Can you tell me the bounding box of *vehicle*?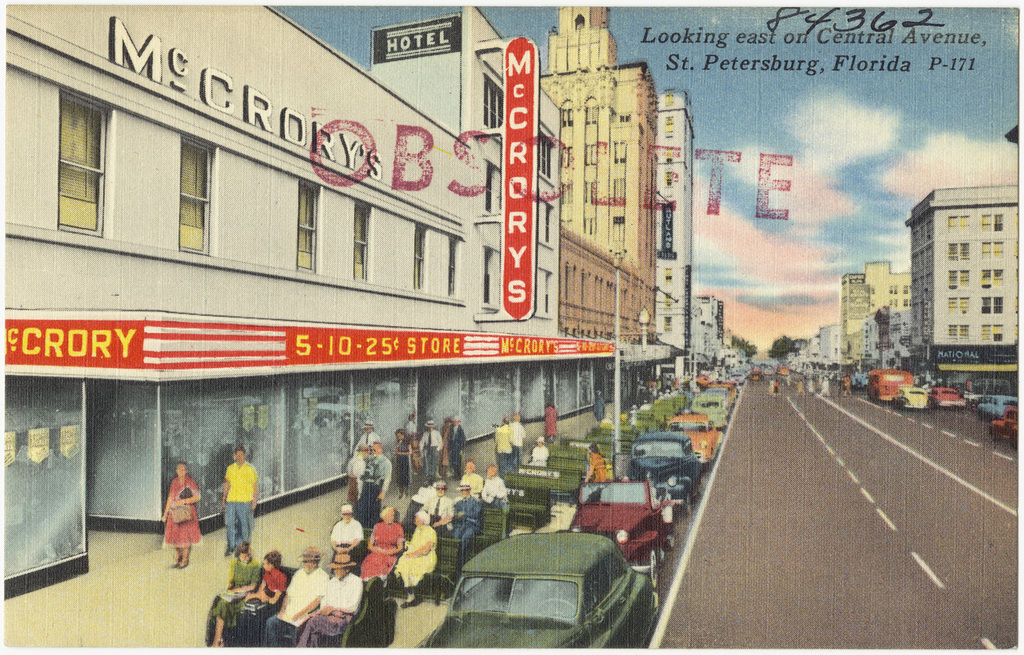
863, 367, 913, 399.
